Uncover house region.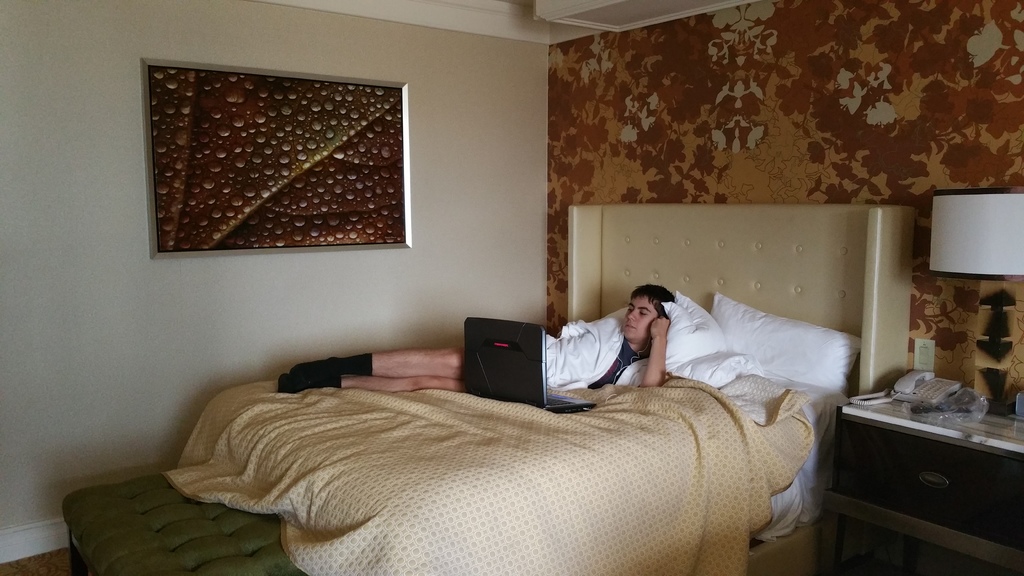
Uncovered: {"x1": 0, "y1": 3, "x2": 1023, "y2": 575}.
